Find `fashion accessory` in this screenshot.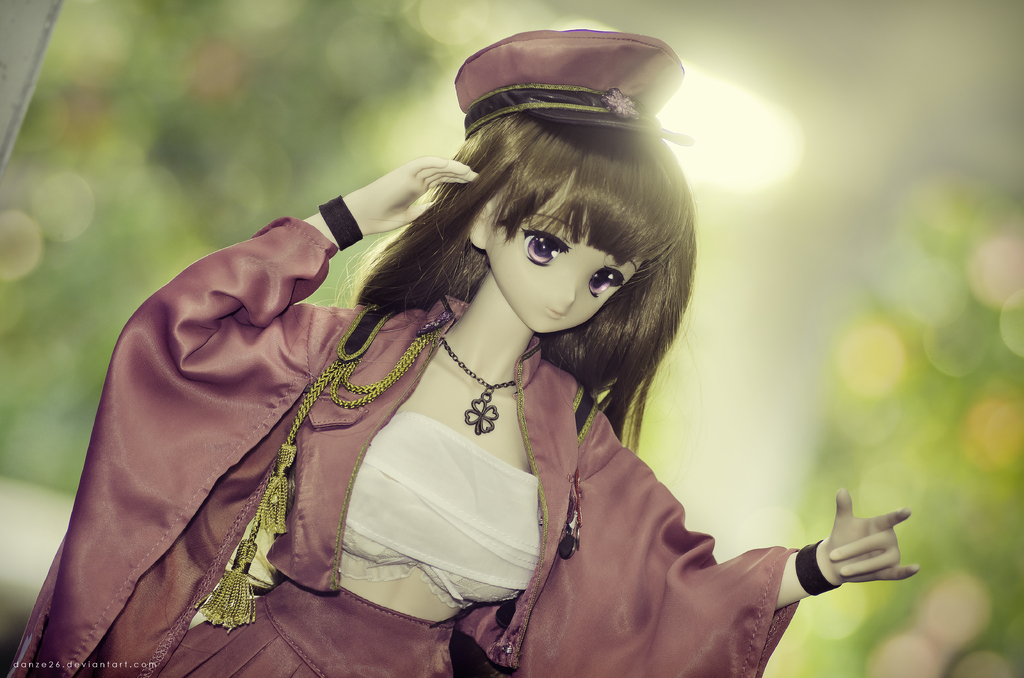
The bounding box for `fashion accessory` is 318:194:365:253.
